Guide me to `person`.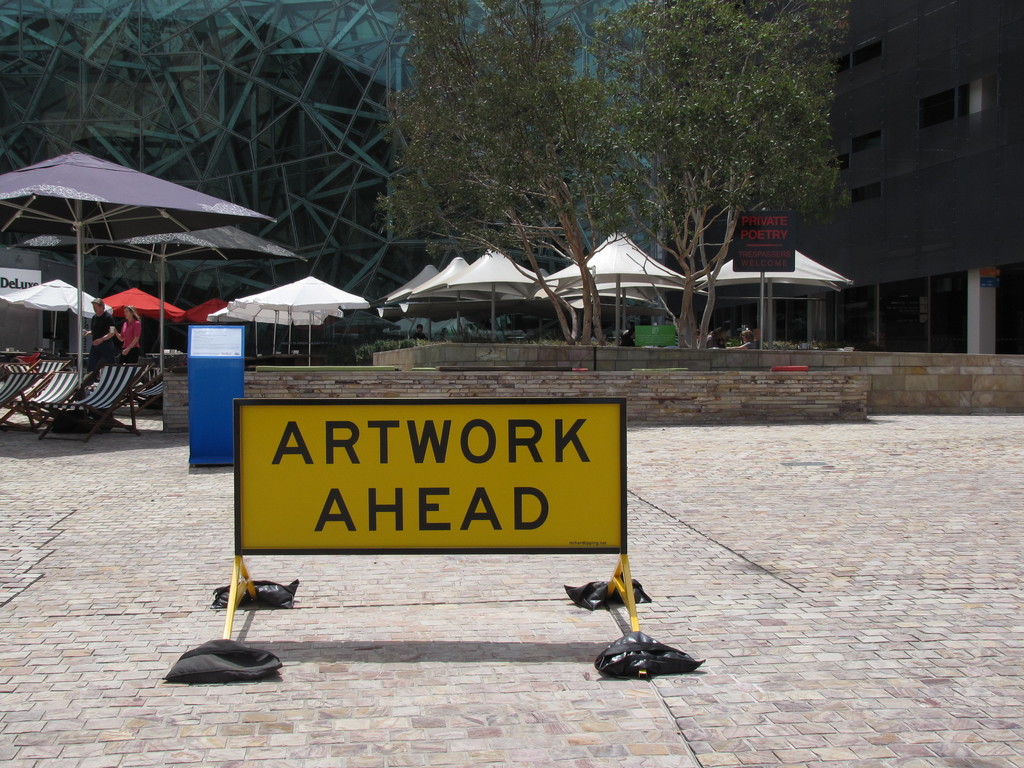
Guidance: [left=117, top=305, right=144, bottom=368].
